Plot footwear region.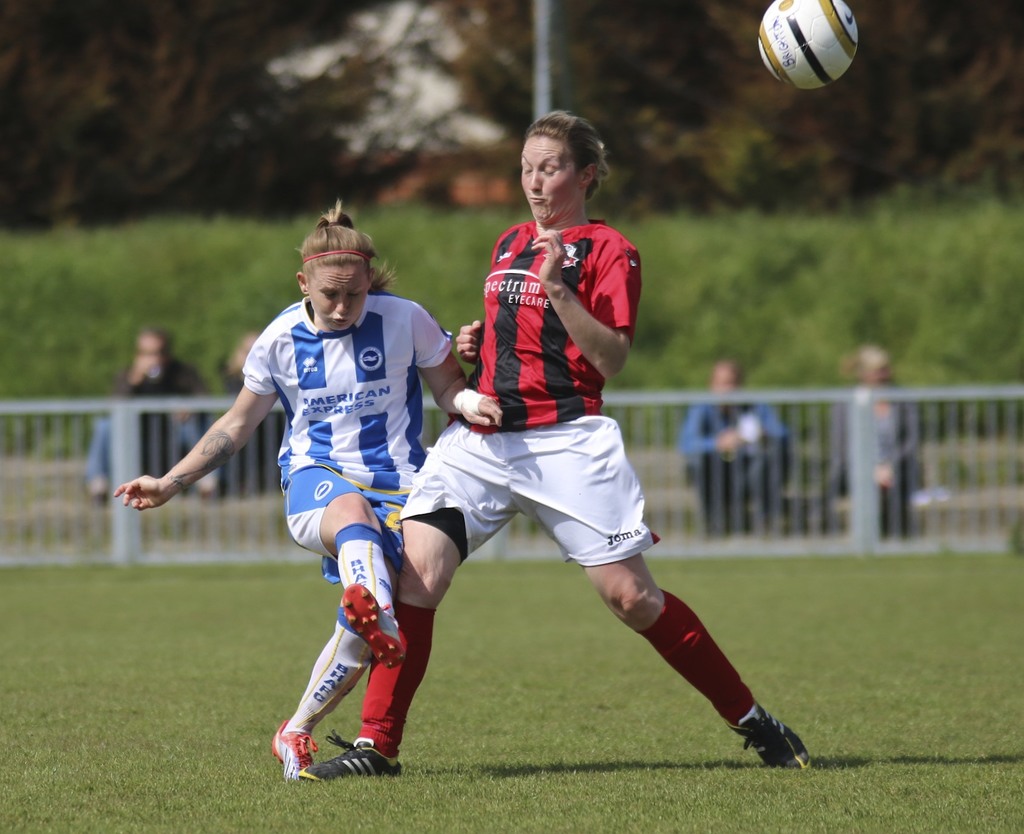
Plotted at bbox=(274, 720, 319, 787).
